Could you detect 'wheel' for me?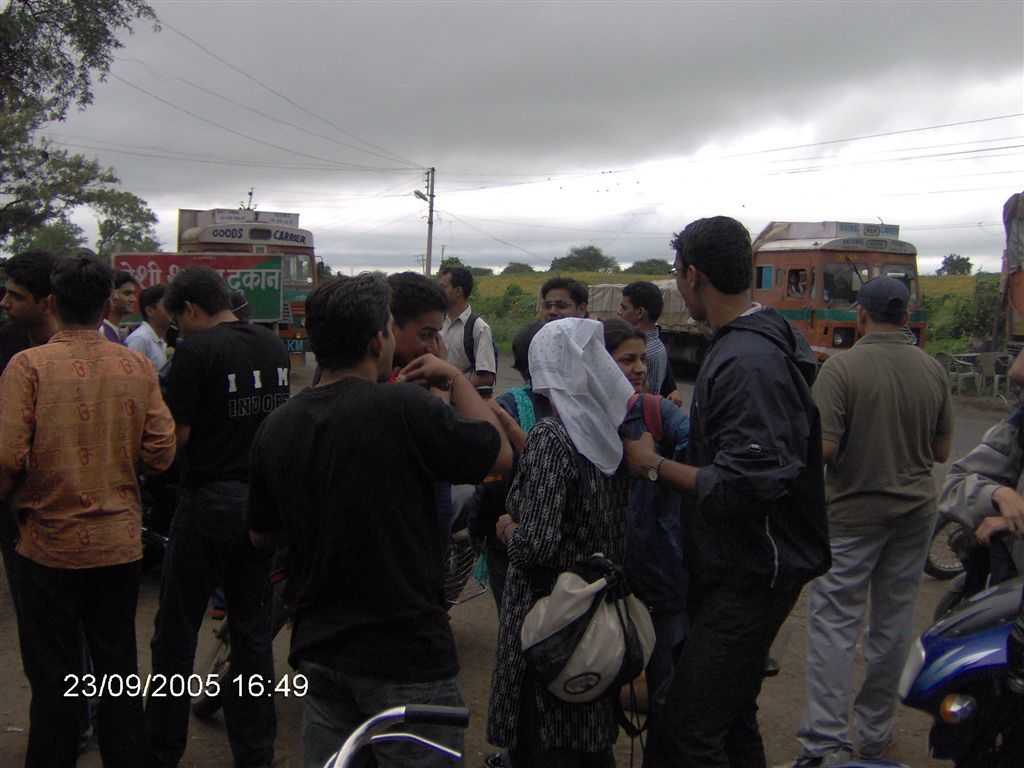
Detection result: [x1=924, y1=518, x2=974, y2=579].
